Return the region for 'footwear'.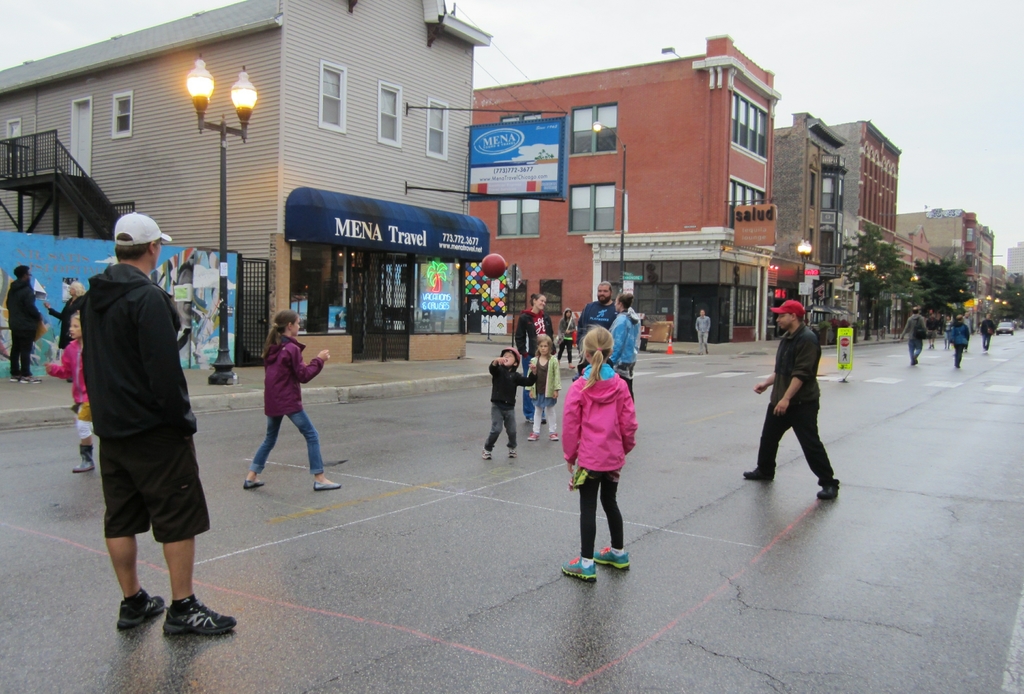
select_region(817, 481, 842, 504).
